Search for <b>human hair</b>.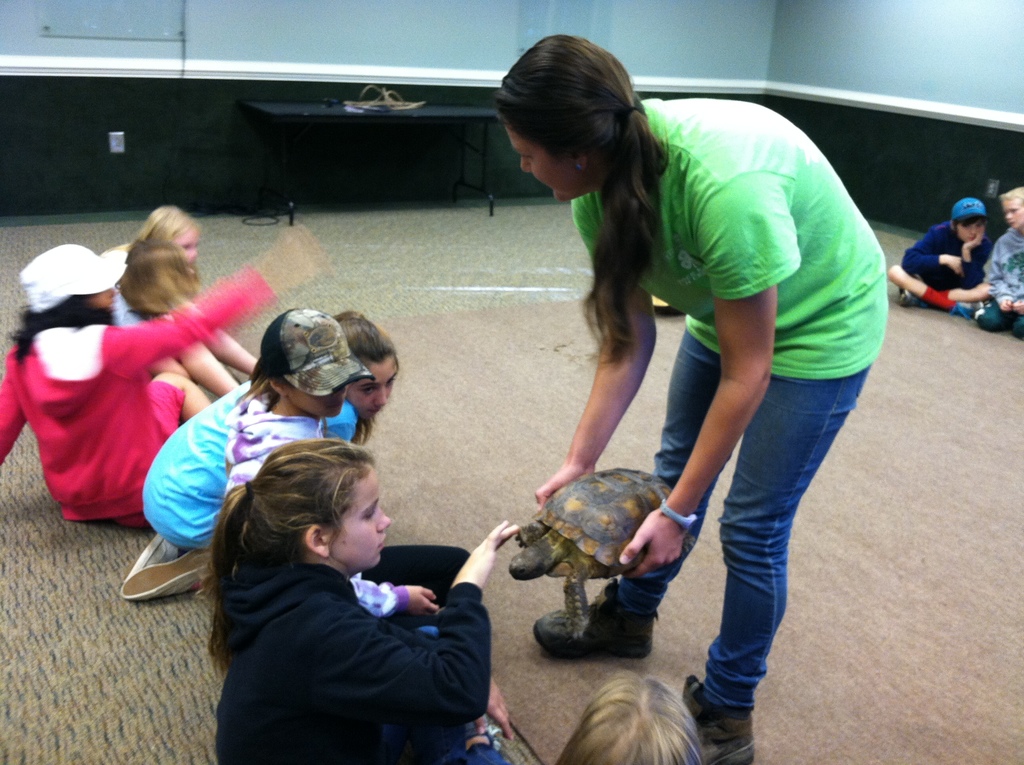
Found at [115,240,205,314].
